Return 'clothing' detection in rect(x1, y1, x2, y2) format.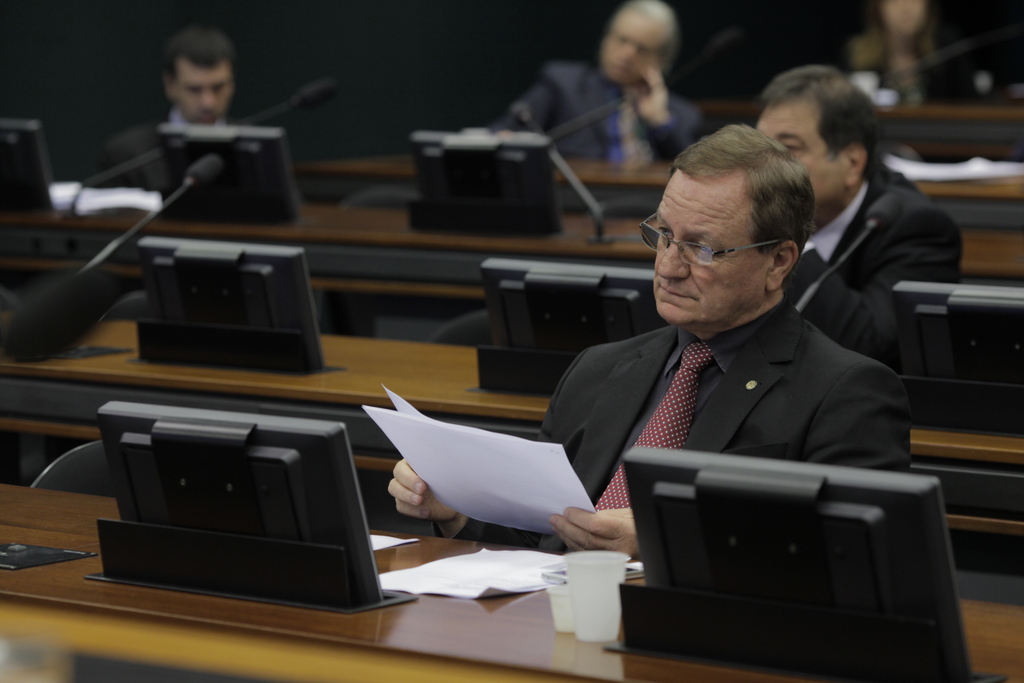
rect(856, 15, 999, 111).
